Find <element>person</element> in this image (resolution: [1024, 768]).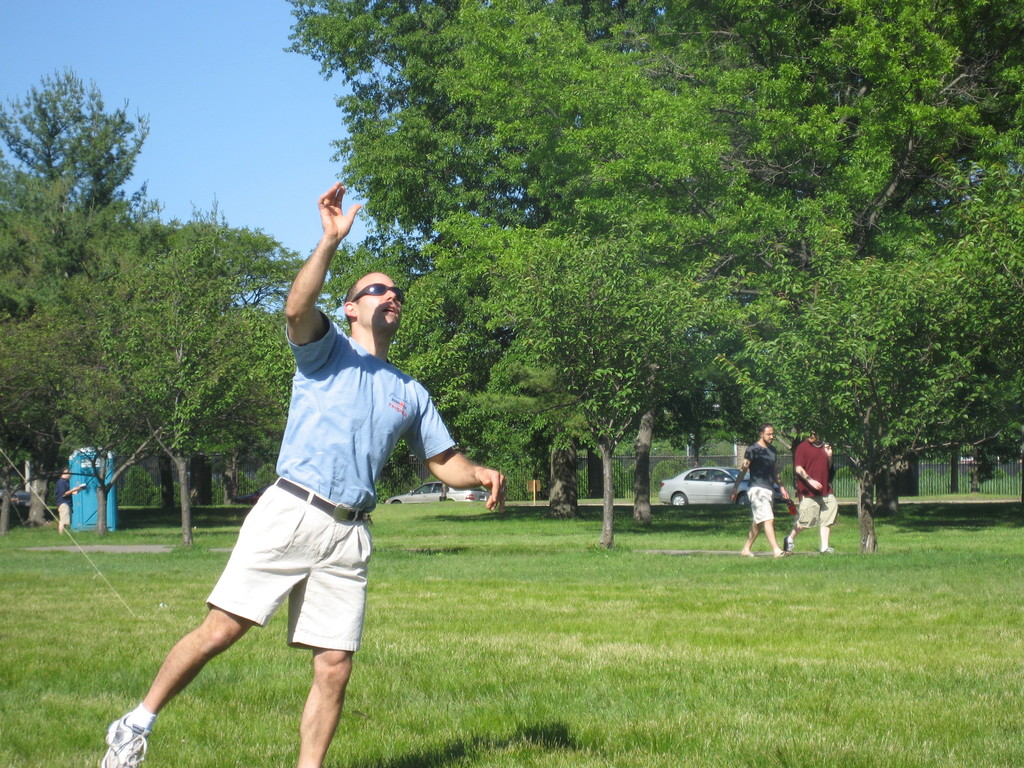
[102, 179, 506, 767].
